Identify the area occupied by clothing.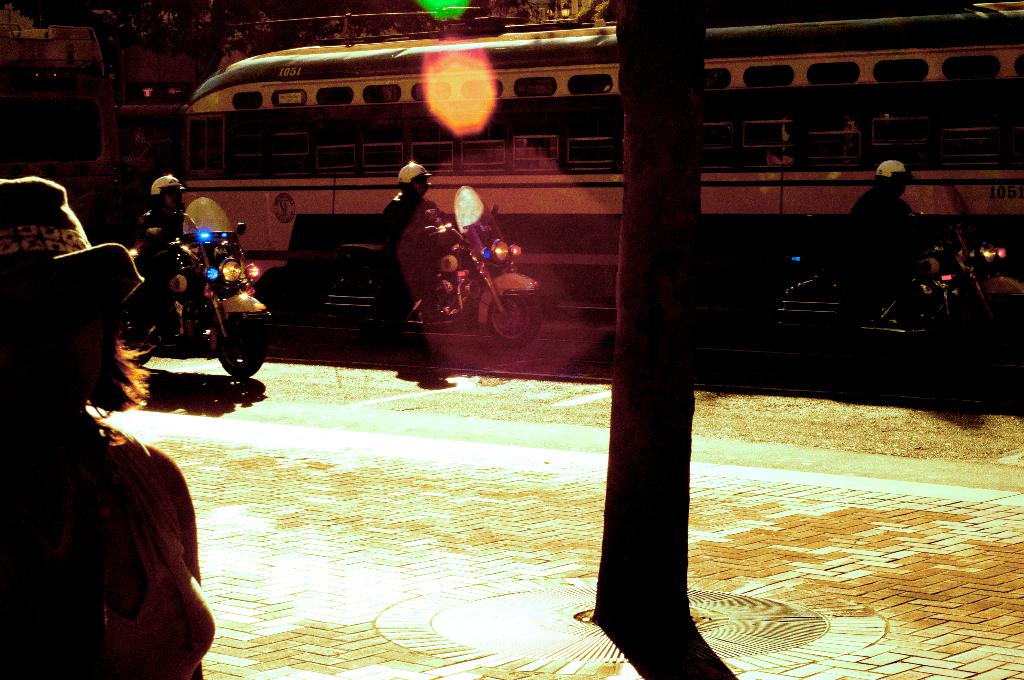
Area: rect(0, 419, 218, 679).
